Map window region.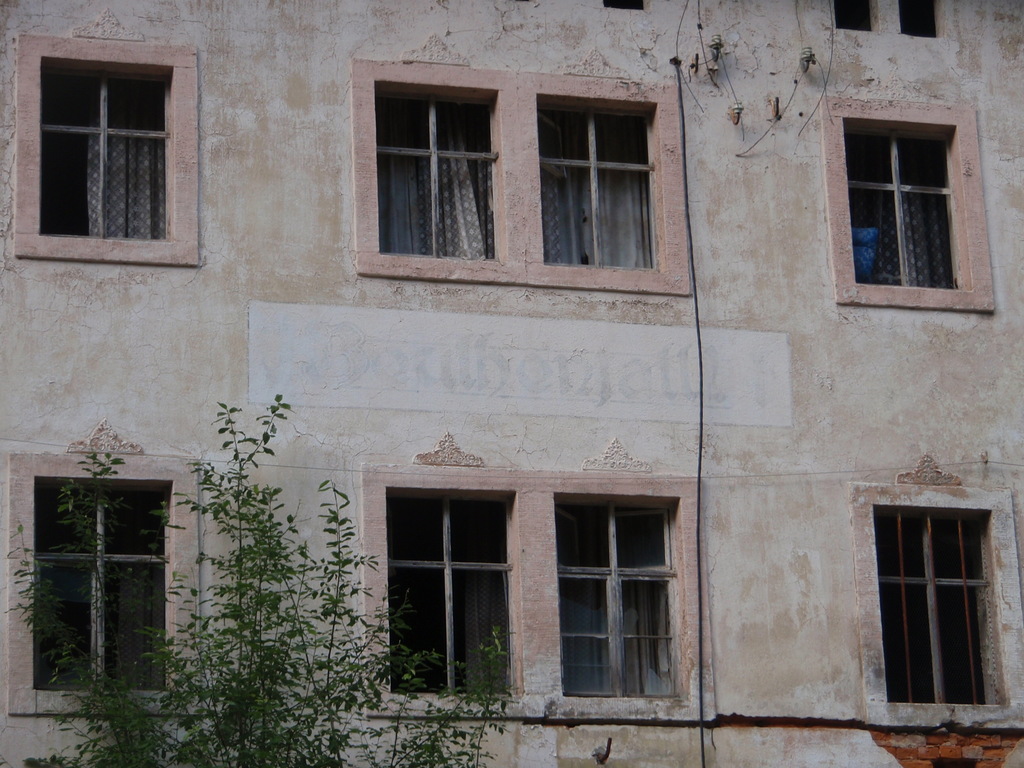
Mapped to [829, 0, 884, 42].
